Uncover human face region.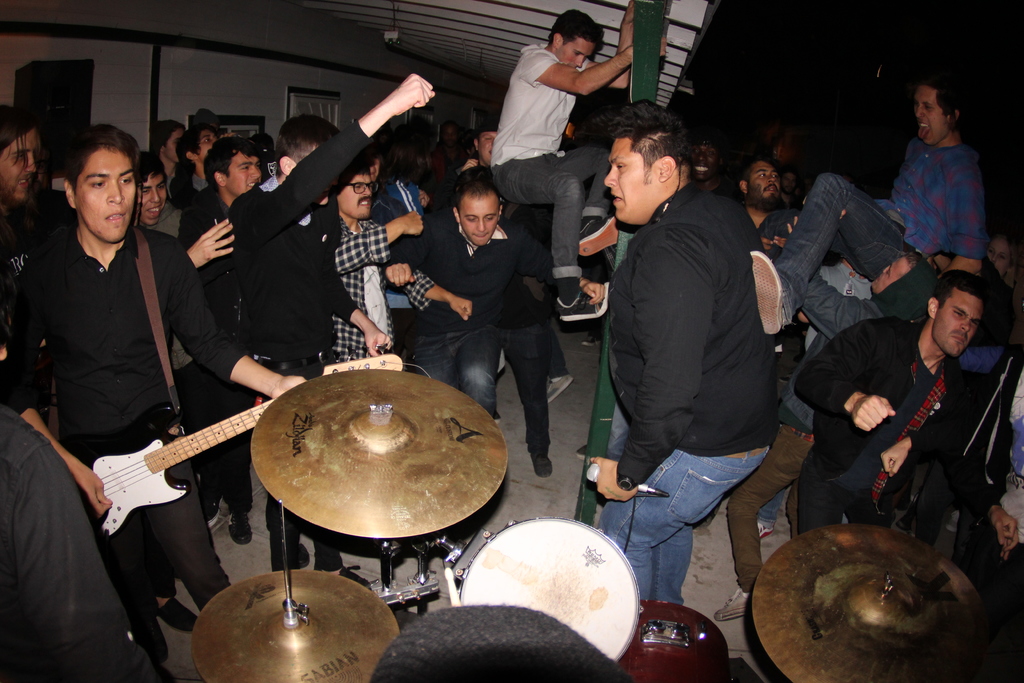
Uncovered: region(228, 149, 262, 194).
